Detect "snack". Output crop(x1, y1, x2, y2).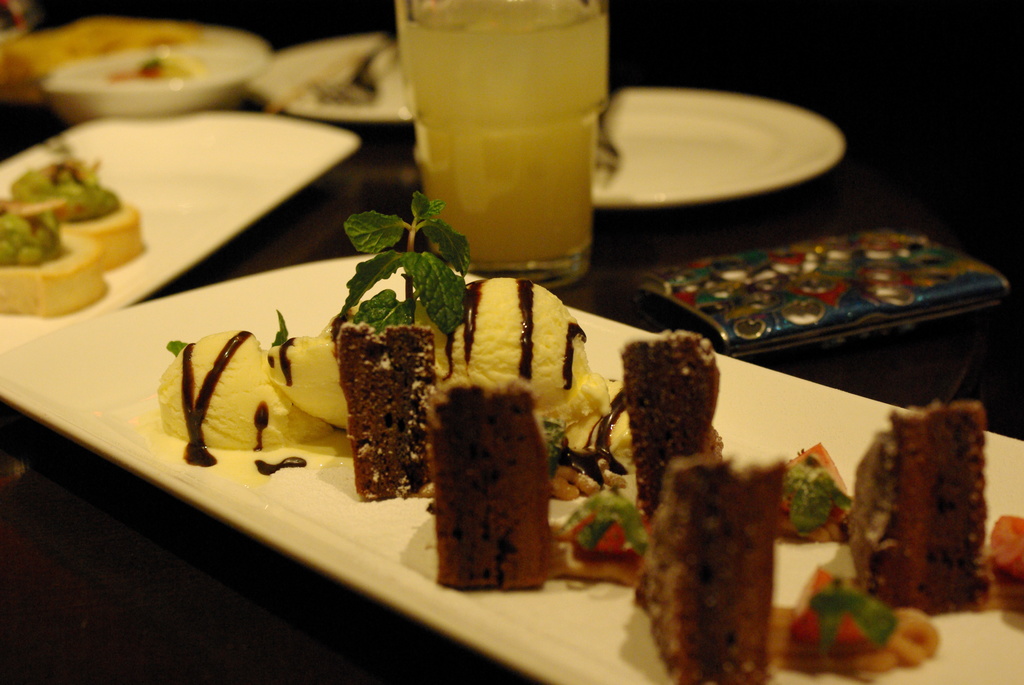
crop(338, 306, 449, 501).
